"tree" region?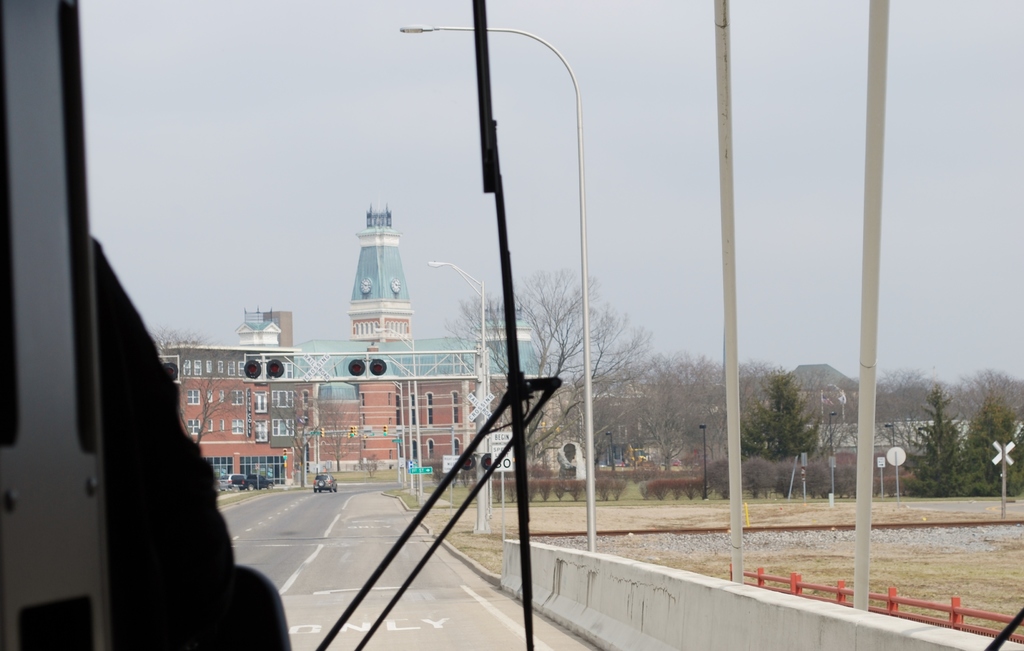
crop(961, 398, 1023, 508)
